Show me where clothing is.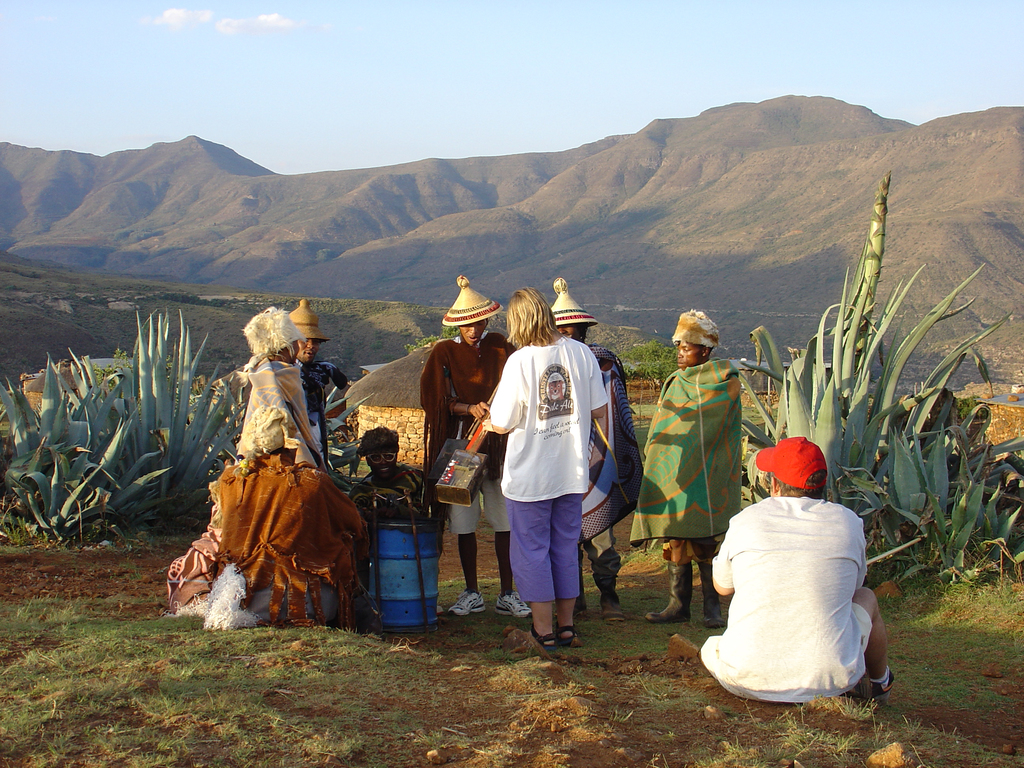
clothing is at <bbox>488, 339, 607, 596</bbox>.
